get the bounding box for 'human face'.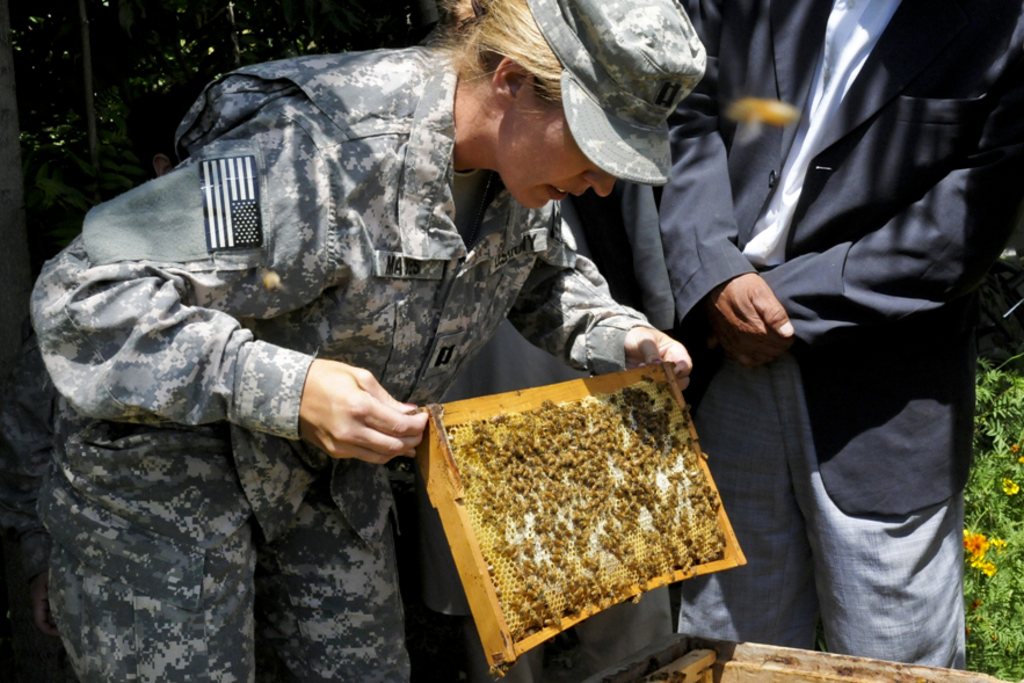
x1=500, y1=110, x2=620, y2=211.
